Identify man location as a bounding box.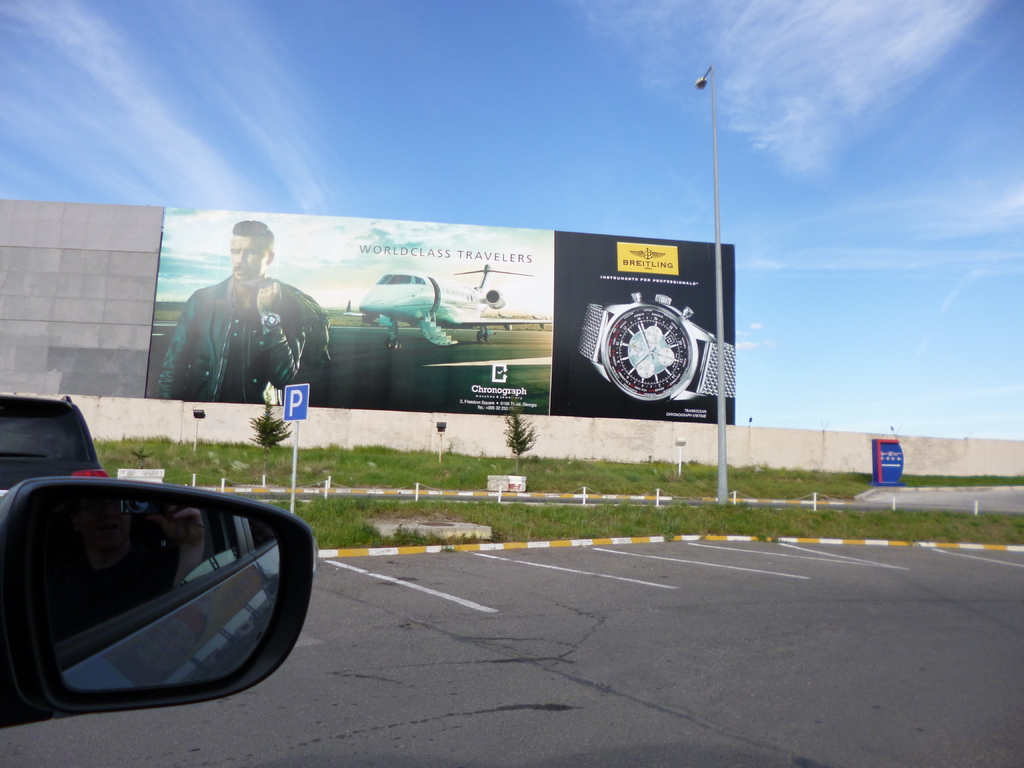
[156, 218, 308, 404].
